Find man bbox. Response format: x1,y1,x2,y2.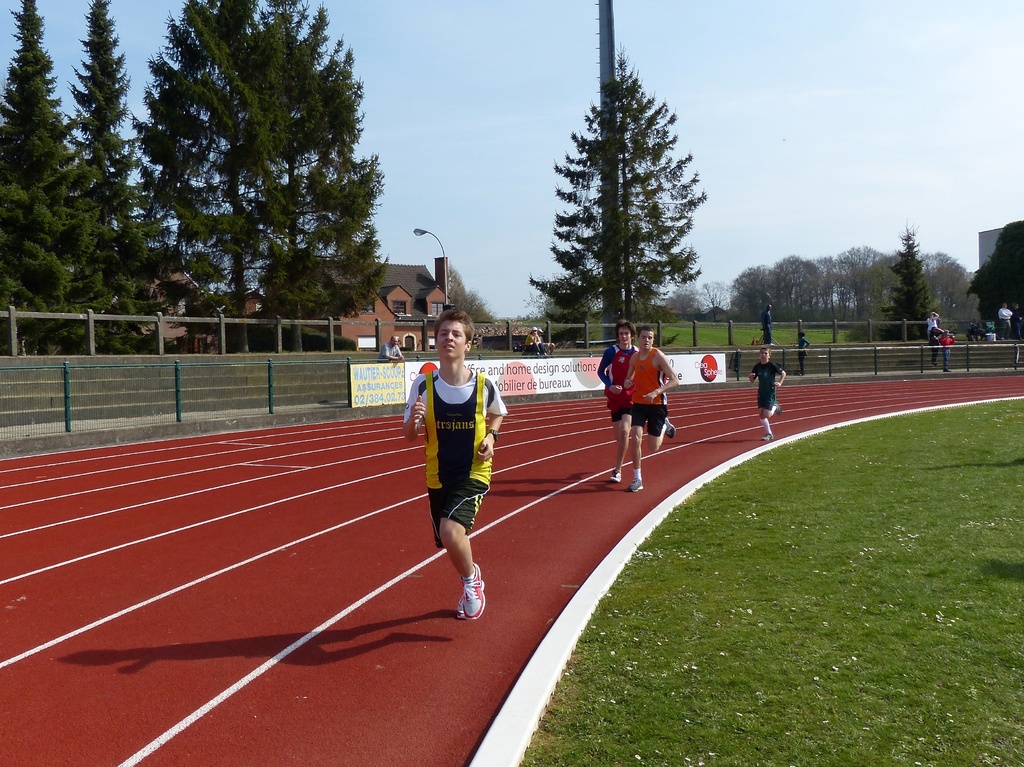
376,341,410,365.
